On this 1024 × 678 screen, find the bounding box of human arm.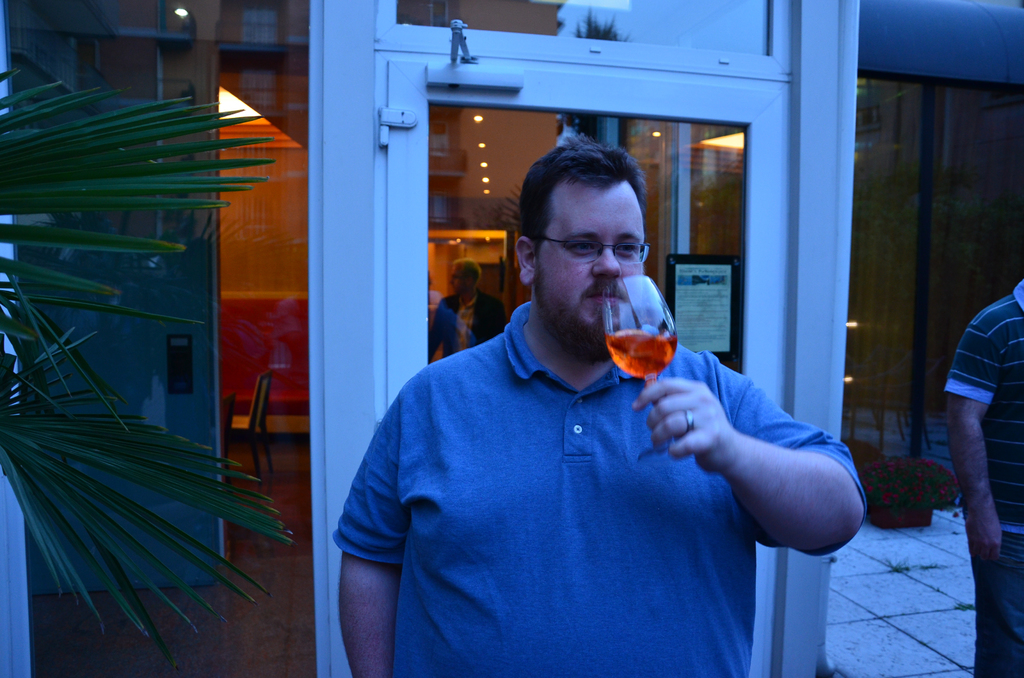
Bounding box: <box>334,390,424,677</box>.
